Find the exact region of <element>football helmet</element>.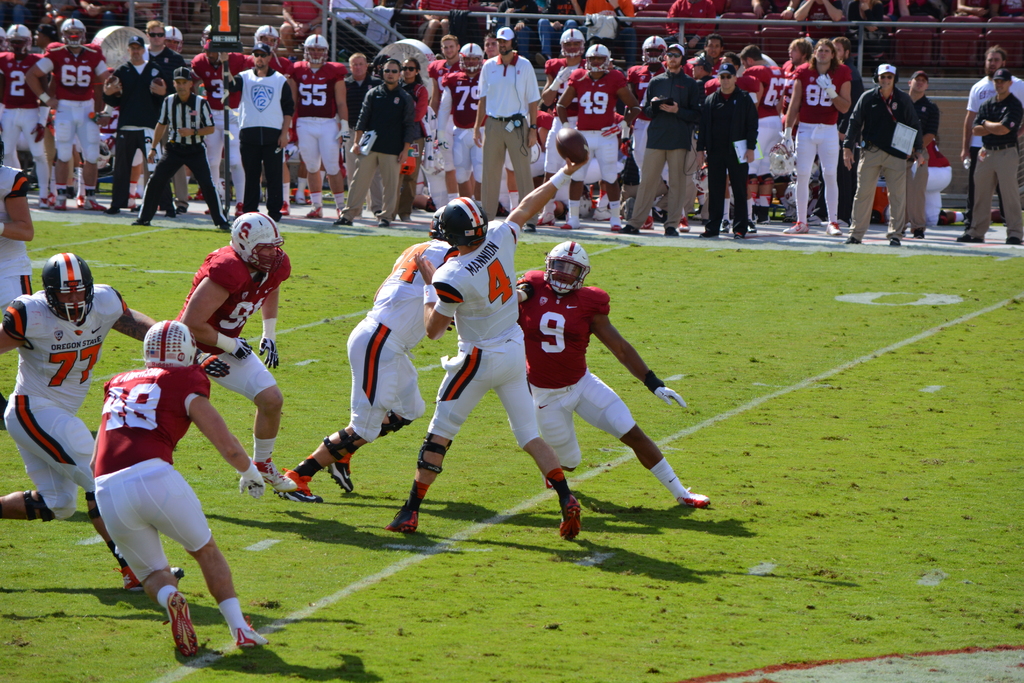
Exact region: detection(458, 40, 485, 77).
